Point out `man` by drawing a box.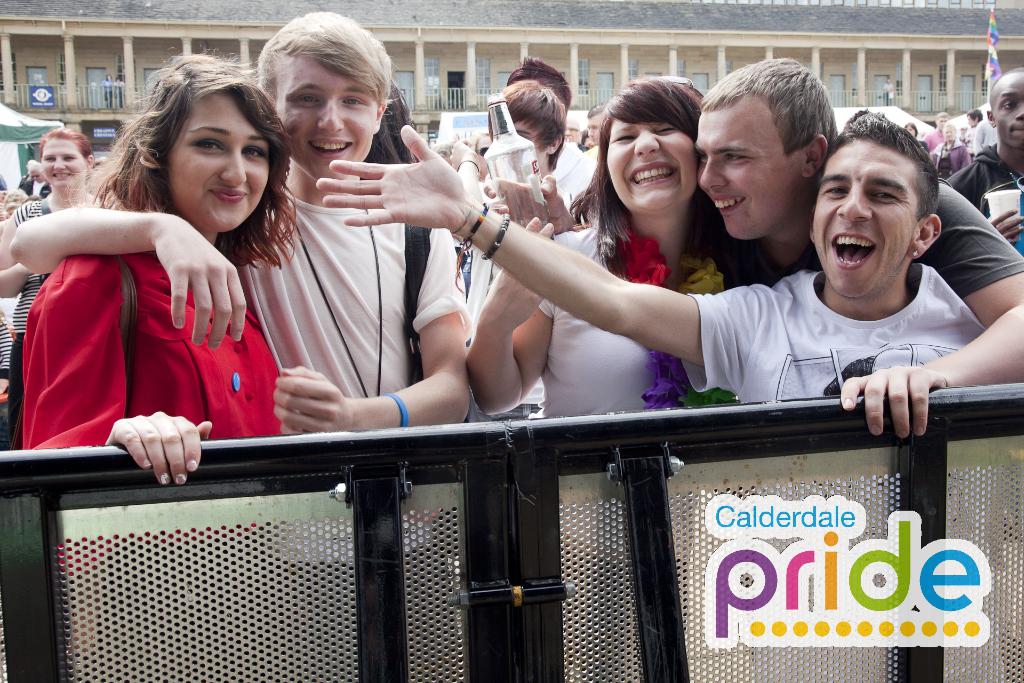
Rect(561, 115, 593, 142).
